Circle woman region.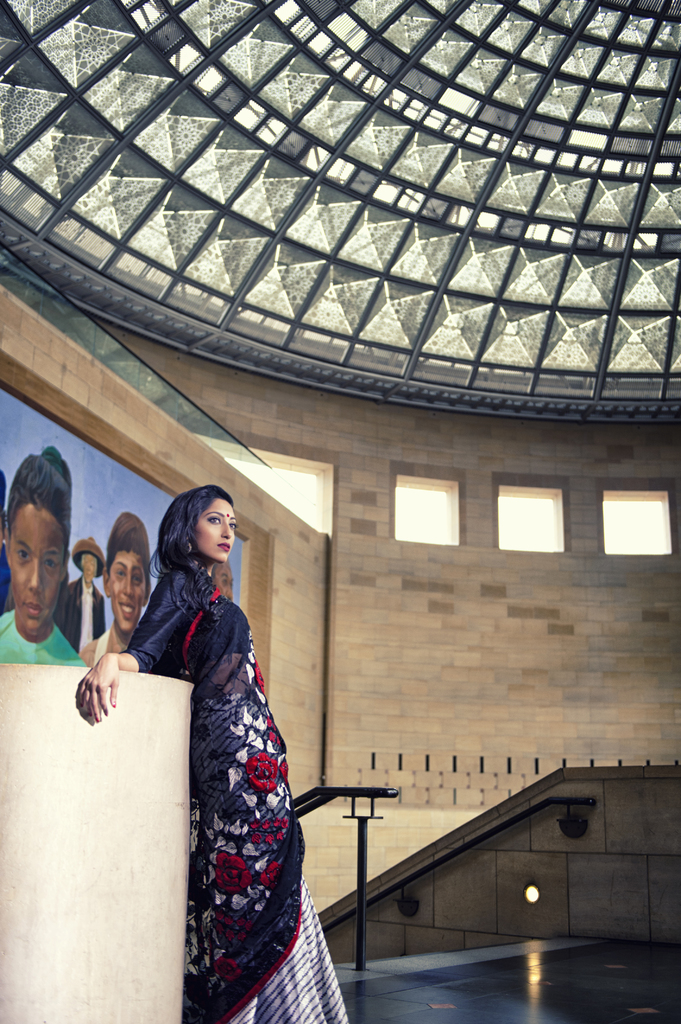
Region: box(0, 442, 99, 678).
